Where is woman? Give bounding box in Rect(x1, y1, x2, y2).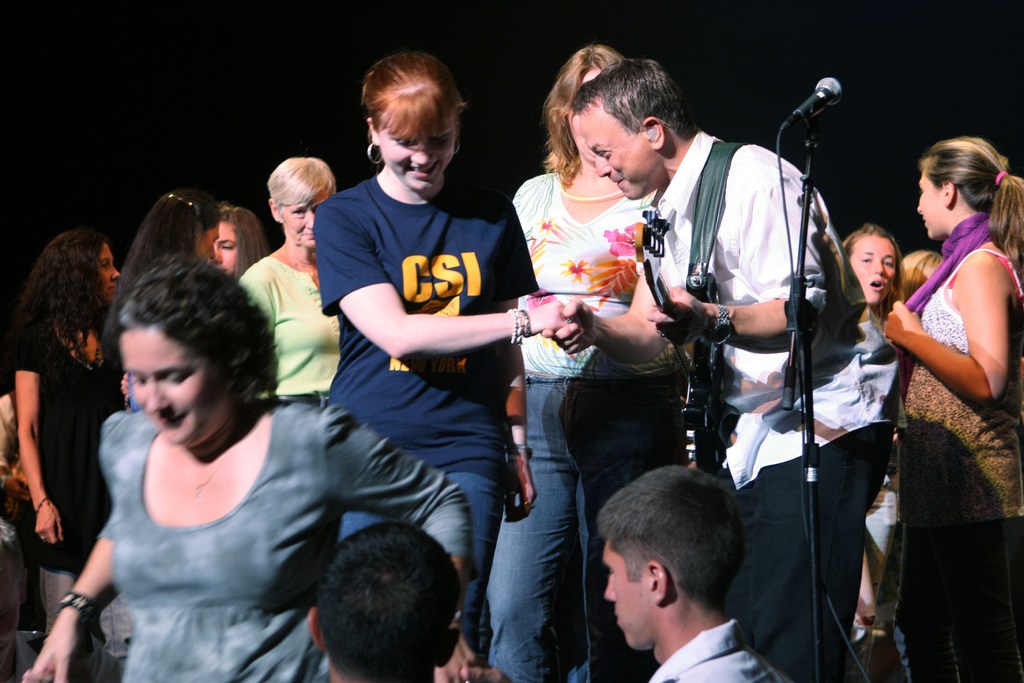
Rect(94, 183, 225, 401).
